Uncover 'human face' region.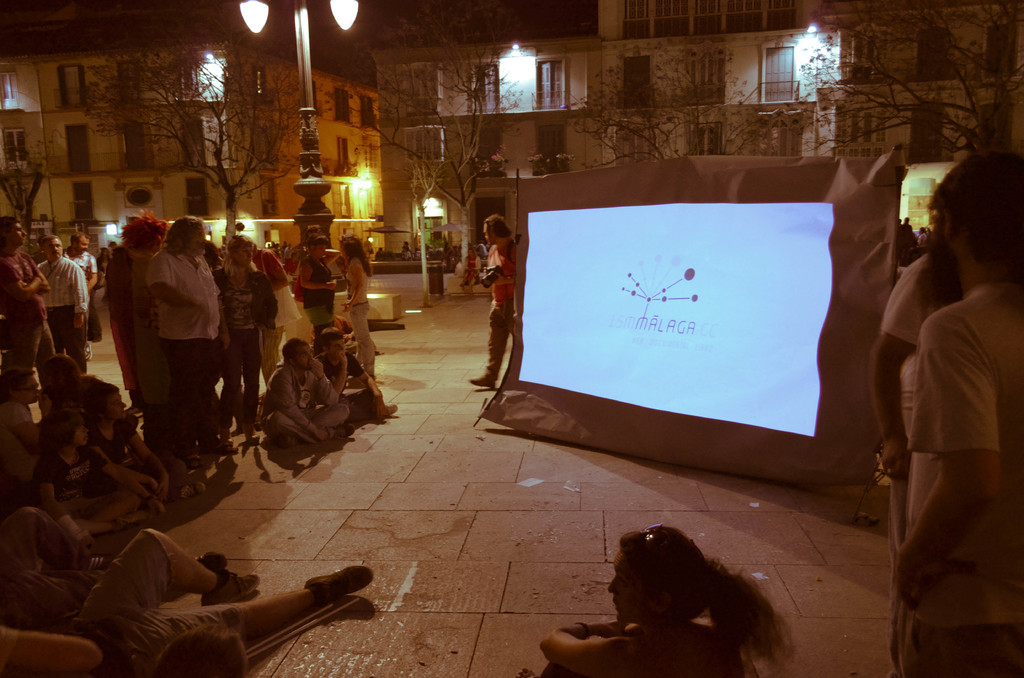
Uncovered: crop(295, 344, 312, 368).
